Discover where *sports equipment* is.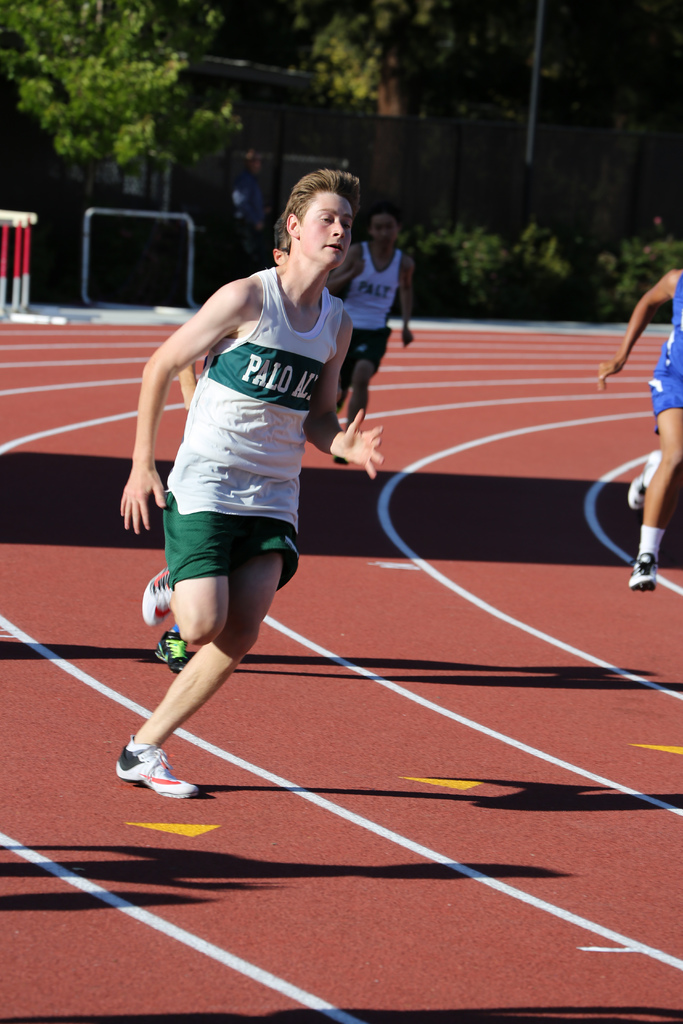
Discovered at <box>144,564,174,627</box>.
